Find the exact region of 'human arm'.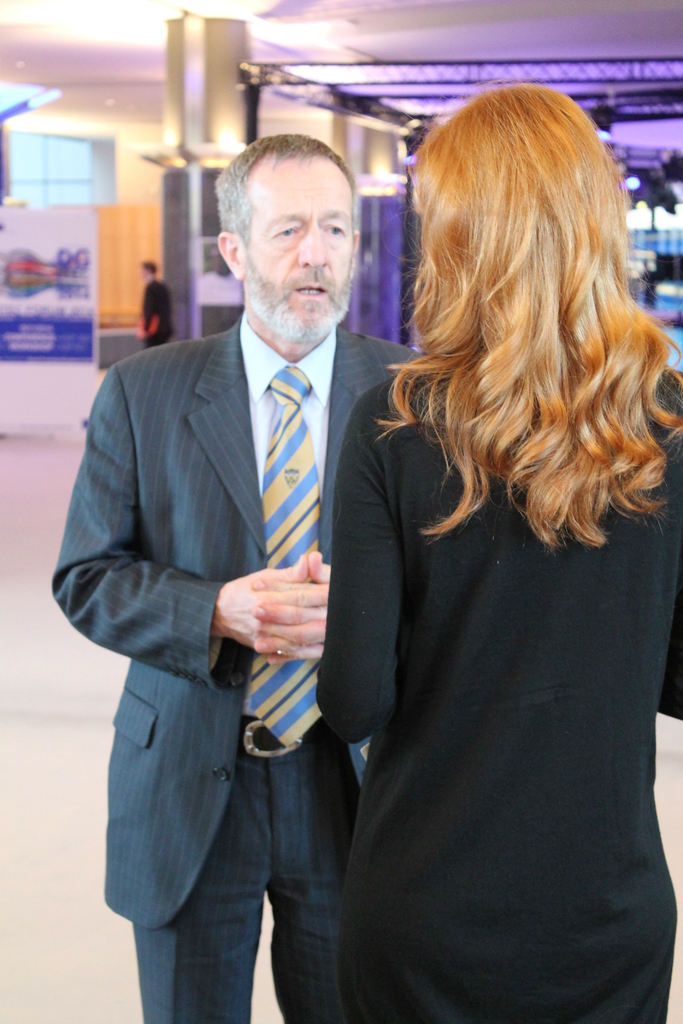
Exact region: crop(313, 397, 397, 749).
